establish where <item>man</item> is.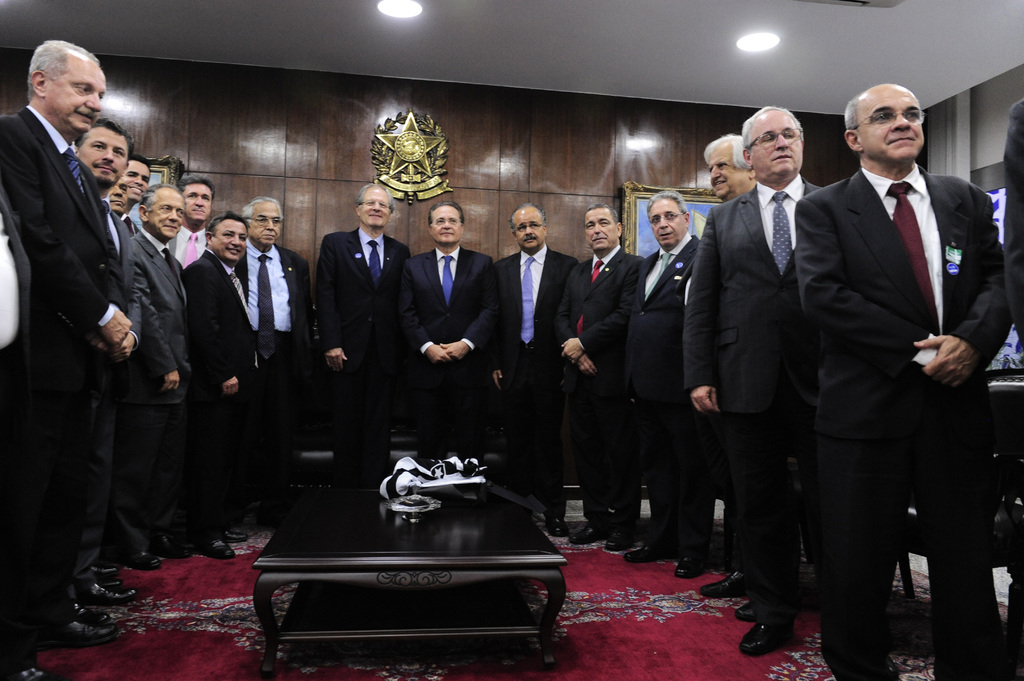
Established at <box>621,187,701,577</box>.
